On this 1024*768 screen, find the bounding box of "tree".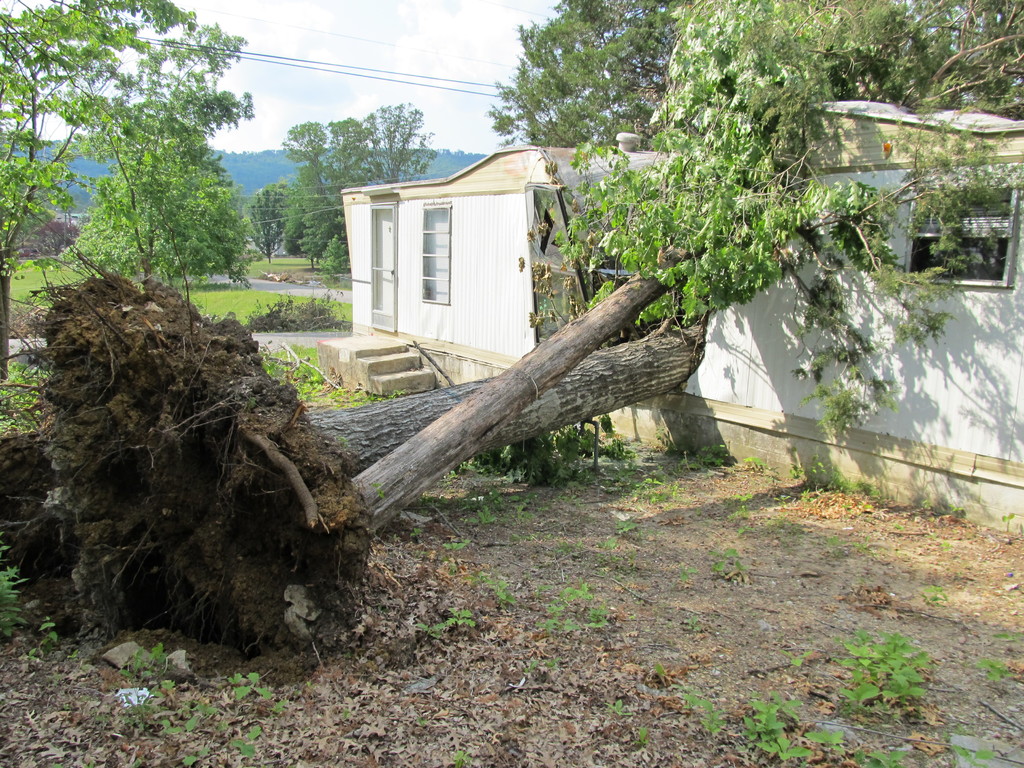
Bounding box: 241:181:292:266.
